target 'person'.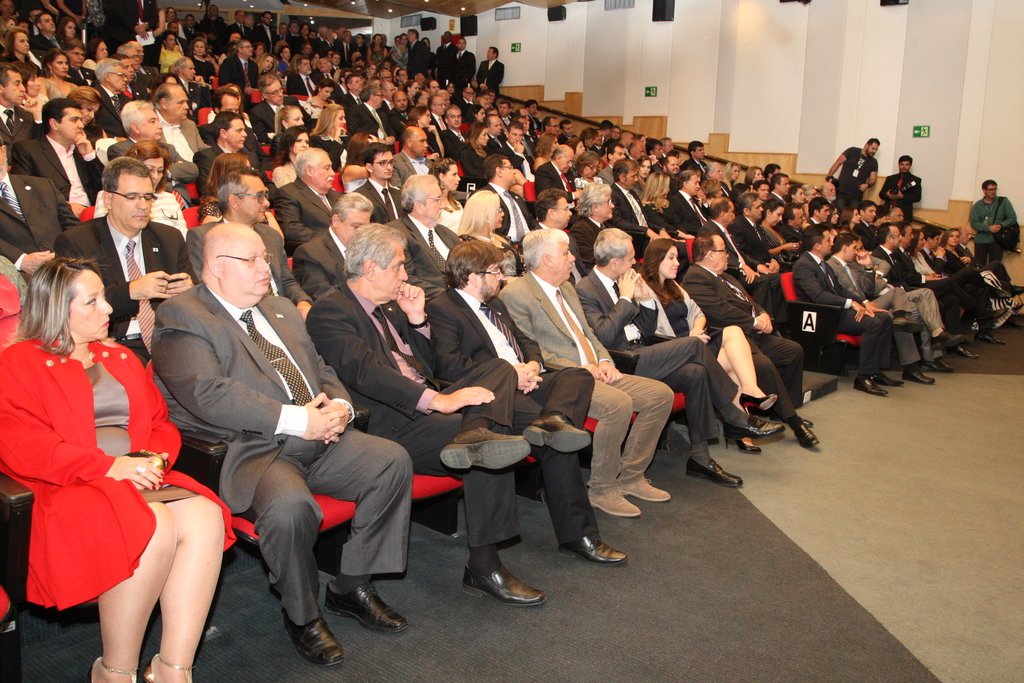
Target region: 454,121,492,185.
